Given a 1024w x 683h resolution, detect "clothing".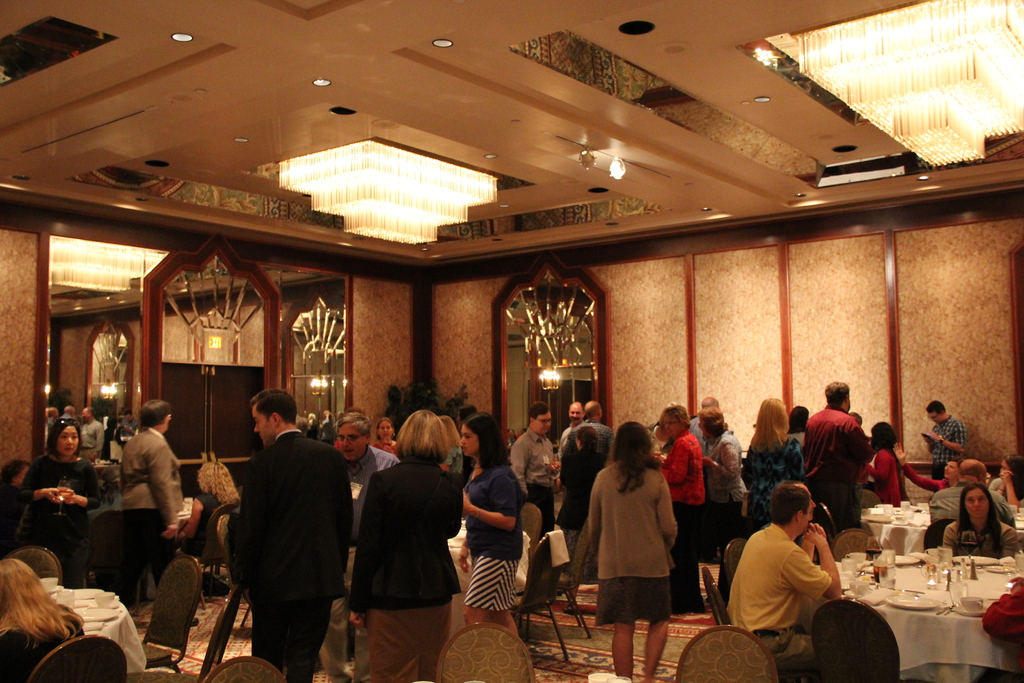
(left=590, top=458, right=676, bottom=625).
